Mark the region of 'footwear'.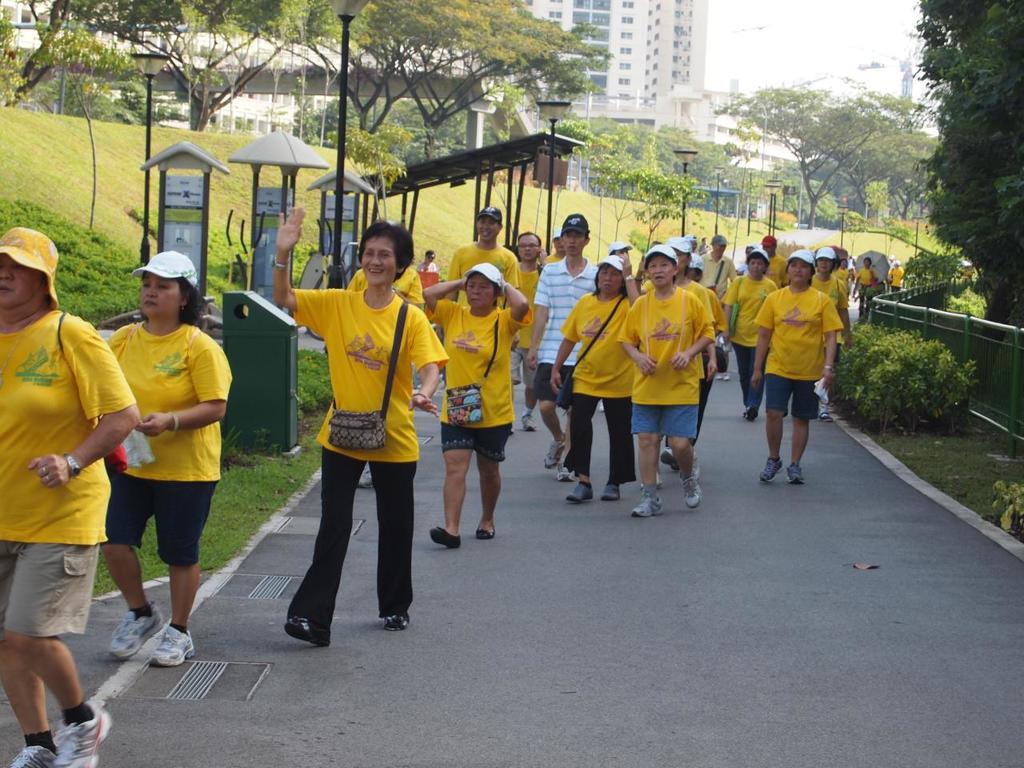
Region: (782, 462, 806, 486).
